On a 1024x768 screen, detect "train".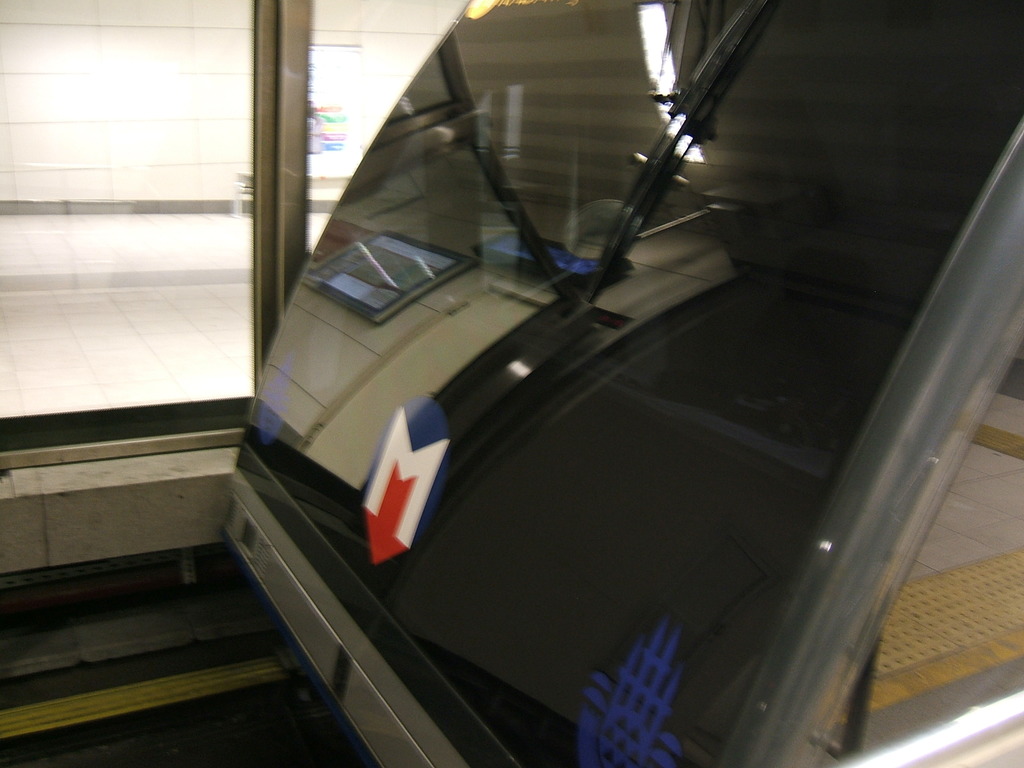
221:0:1023:767.
